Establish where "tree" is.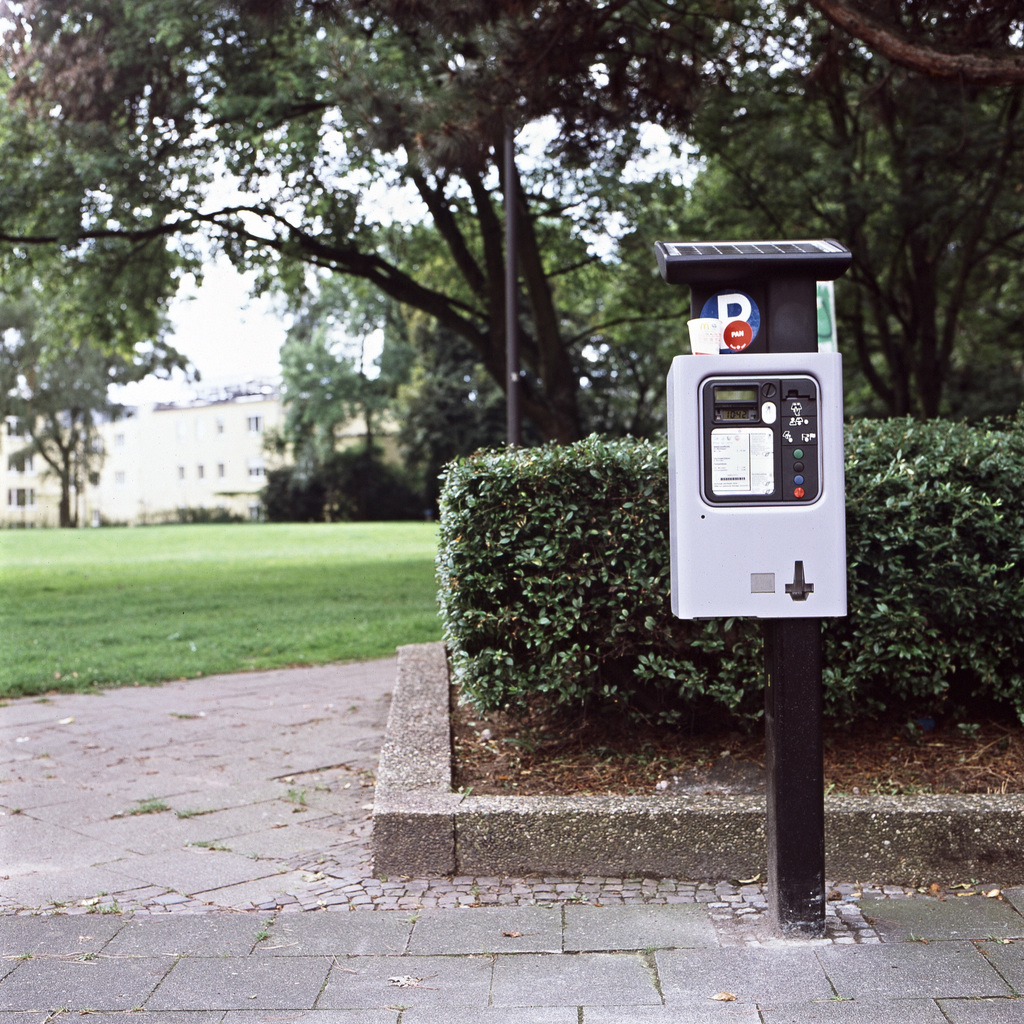
Established at l=749, t=0, r=1023, b=213.
